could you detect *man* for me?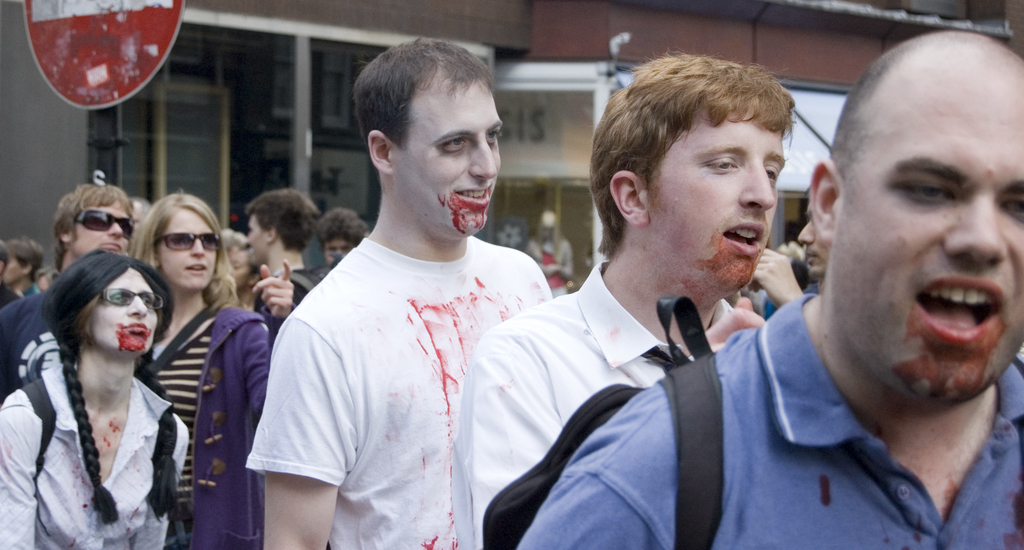
Detection result: 237,33,567,549.
